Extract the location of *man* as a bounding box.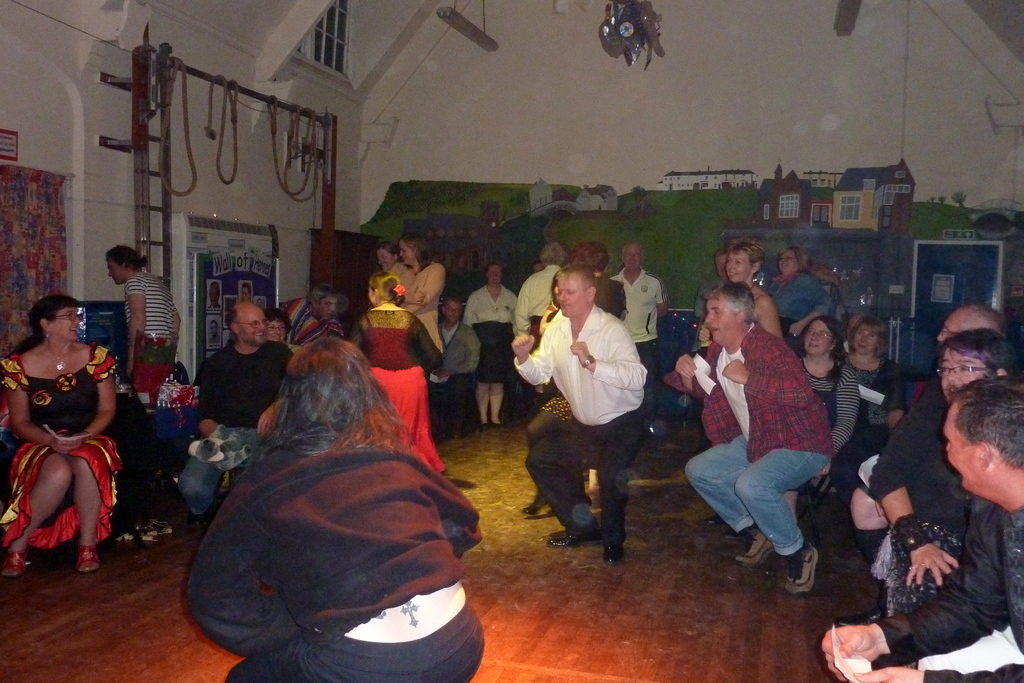
{"left": 611, "top": 242, "right": 665, "bottom": 434}.
